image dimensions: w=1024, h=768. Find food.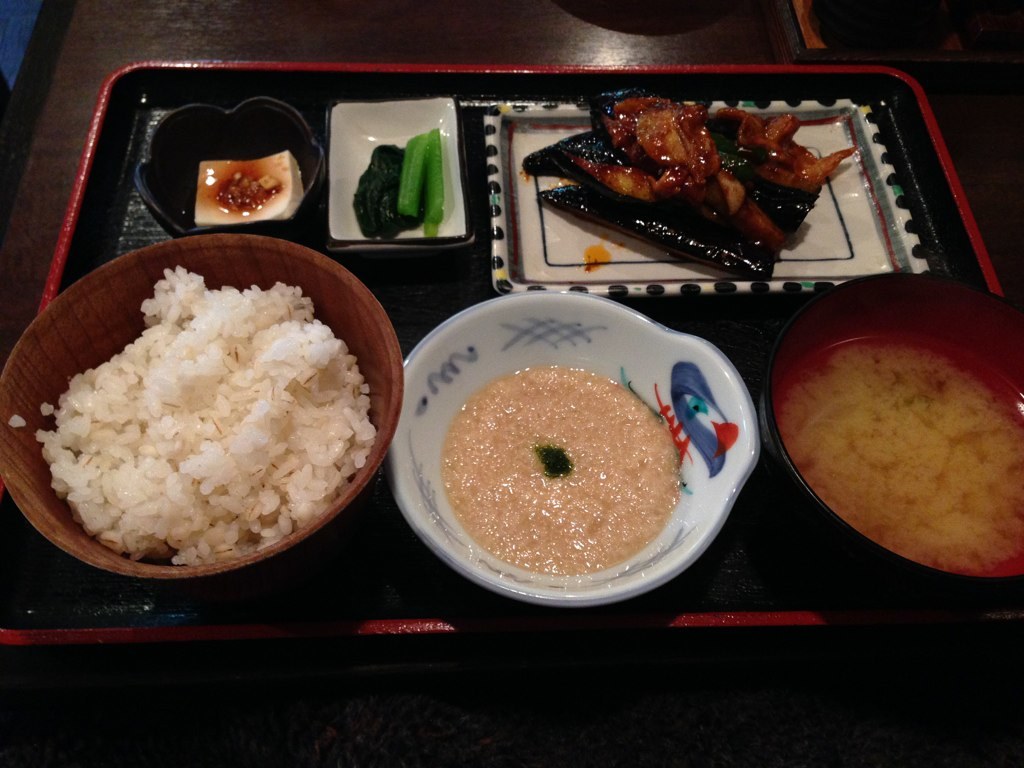
{"x1": 519, "y1": 90, "x2": 861, "y2": 282}.
